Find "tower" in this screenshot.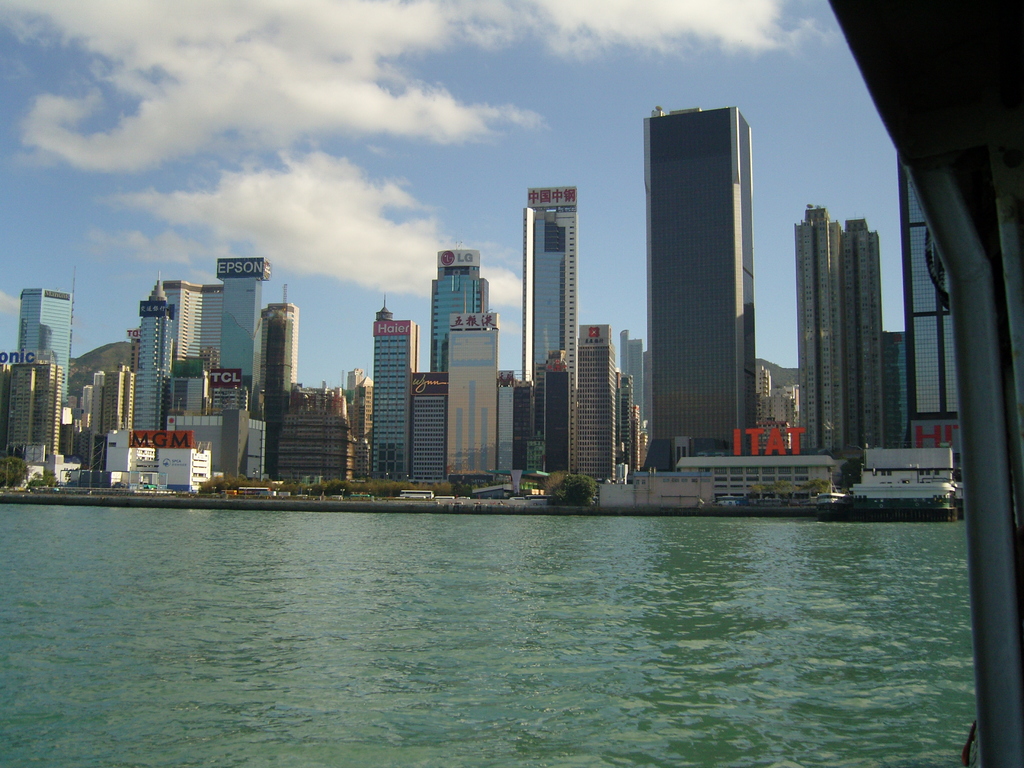
The bounding box for "tower" is l=442, t=310, r=505, b=488.
